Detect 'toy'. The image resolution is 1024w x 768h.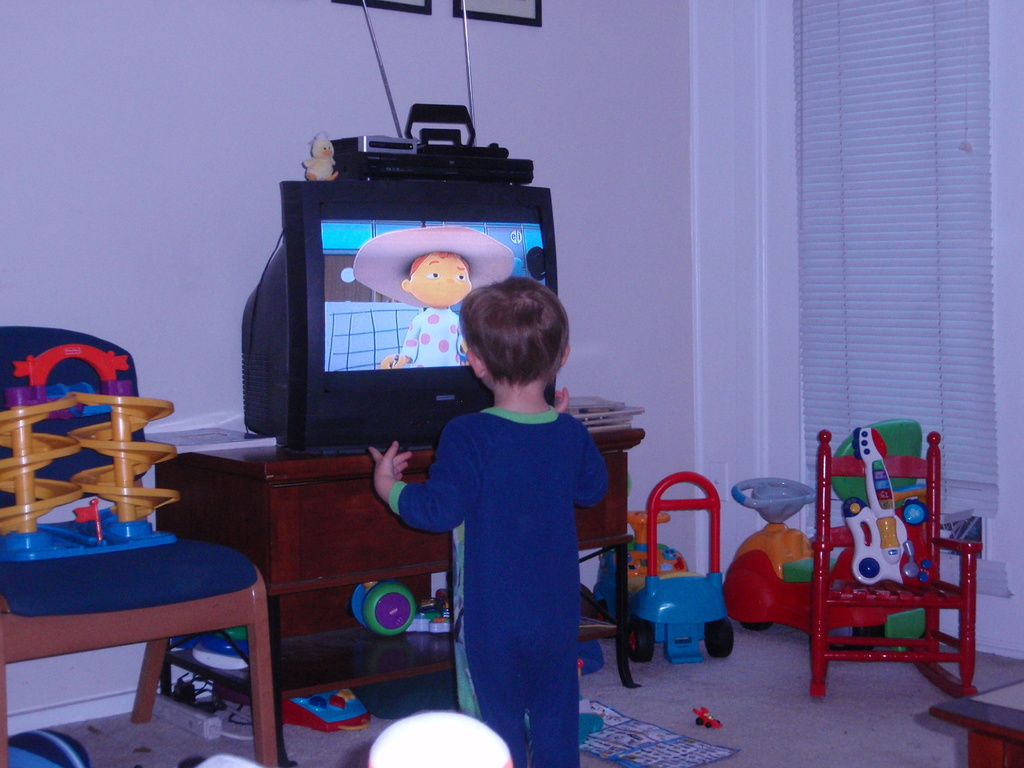
(left=838, top=419, right=946, bottom=587).
